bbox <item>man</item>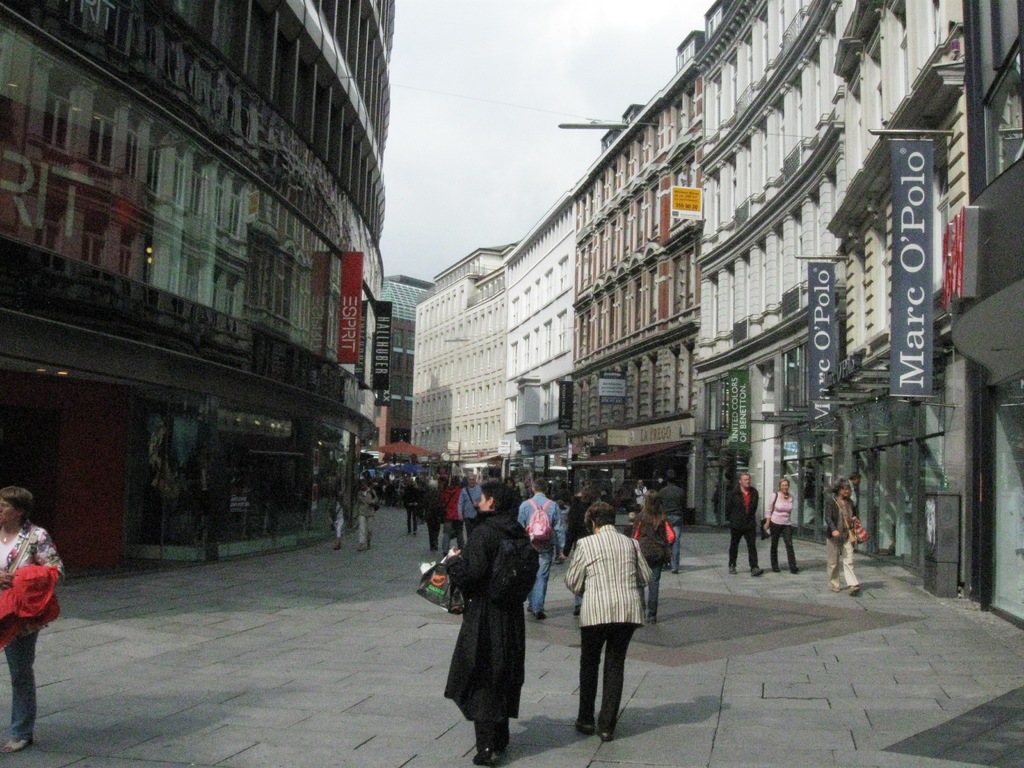
detection(511, 477, 567, 618)
